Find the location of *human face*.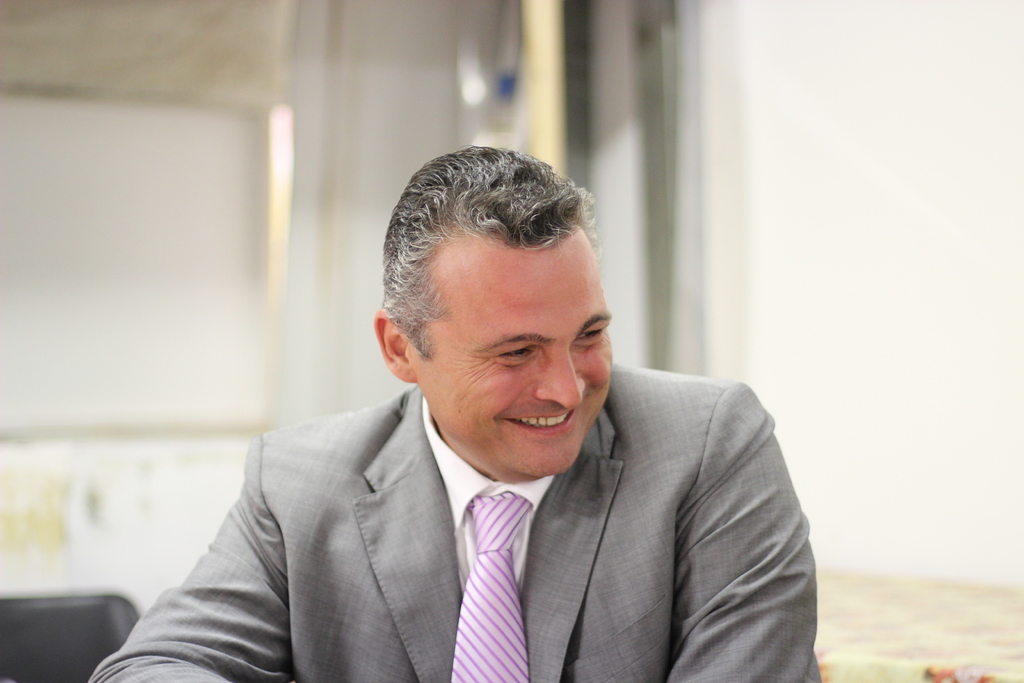
Location: rect(422, 251, 613, 480).
